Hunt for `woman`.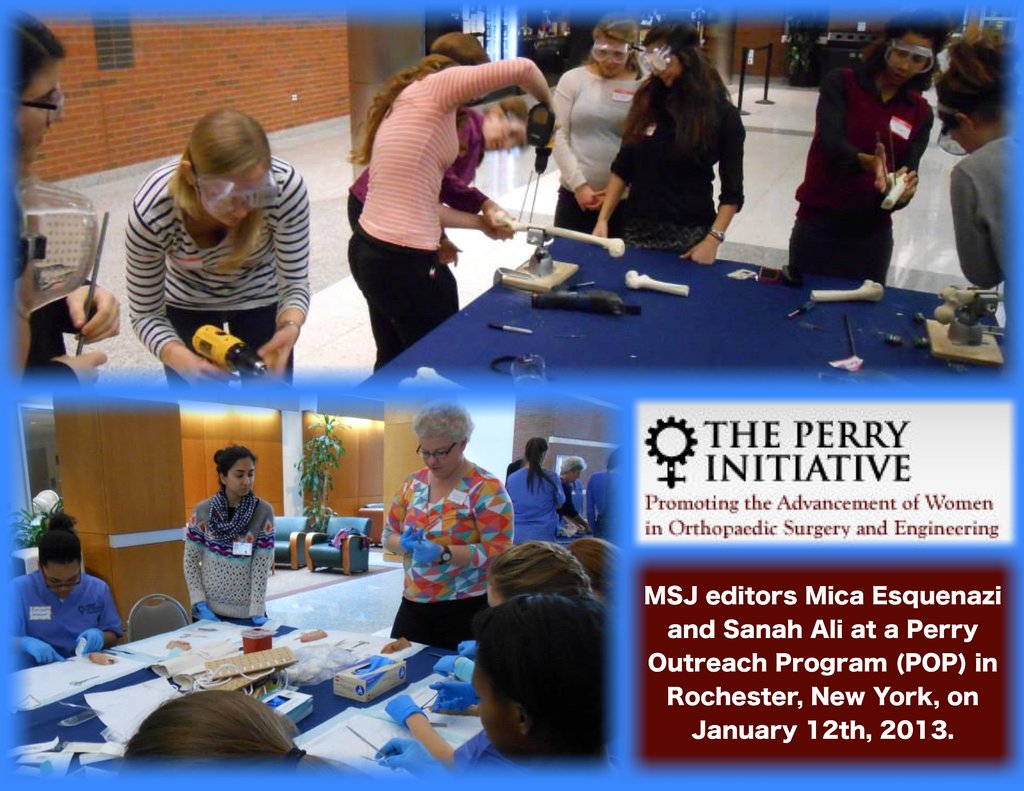
Hunted down at left=126, top=697, right=367, bottom=769.
